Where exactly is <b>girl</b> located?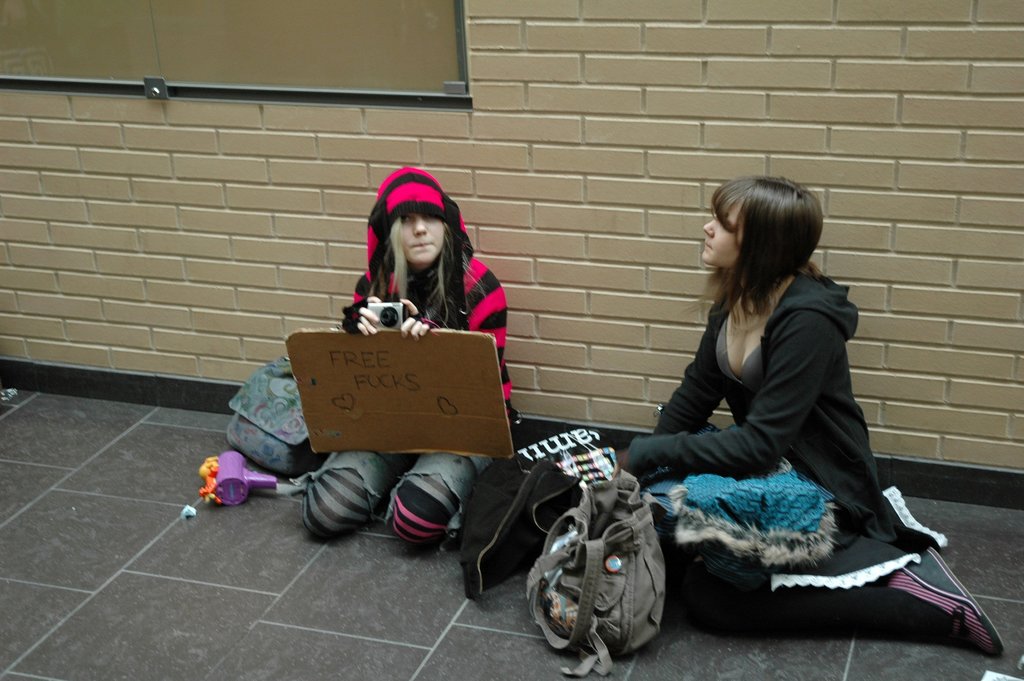
Its bounding box is region(615, 171, 1001, 657).
